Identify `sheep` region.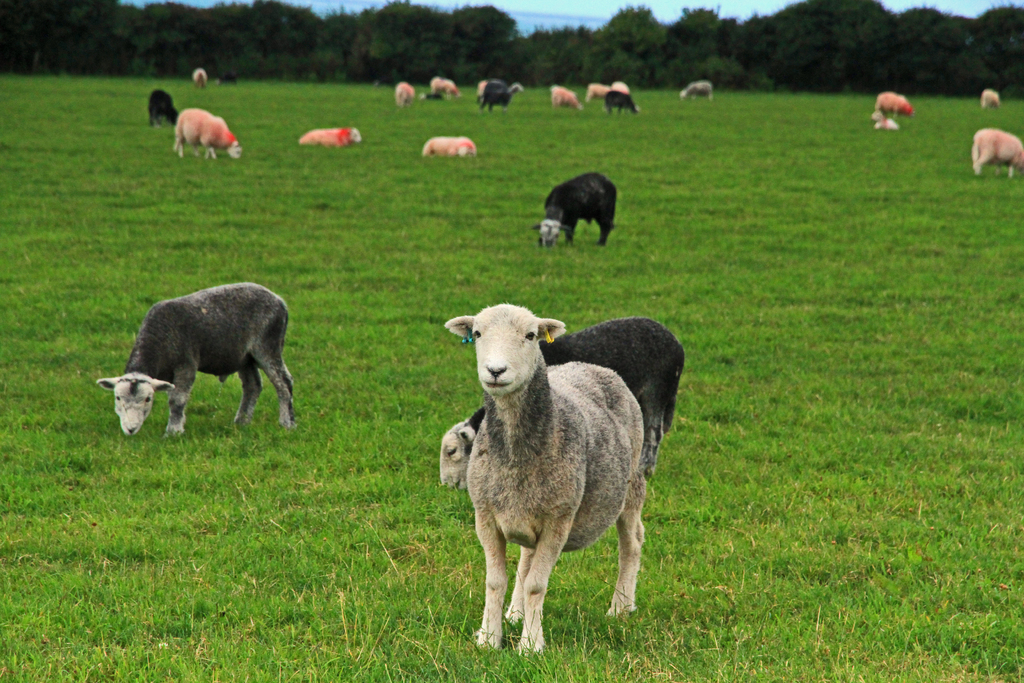
Region: x1=147 y1=92 x2=173 y2=127.
